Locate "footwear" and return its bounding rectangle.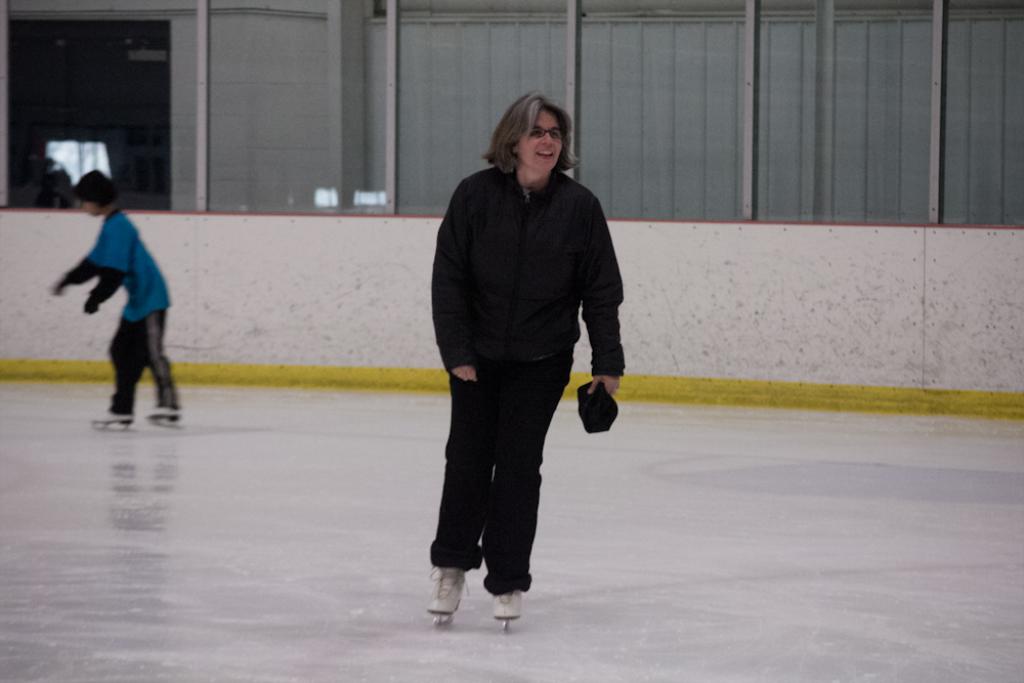
Rect(144, 404, 180, 417).
